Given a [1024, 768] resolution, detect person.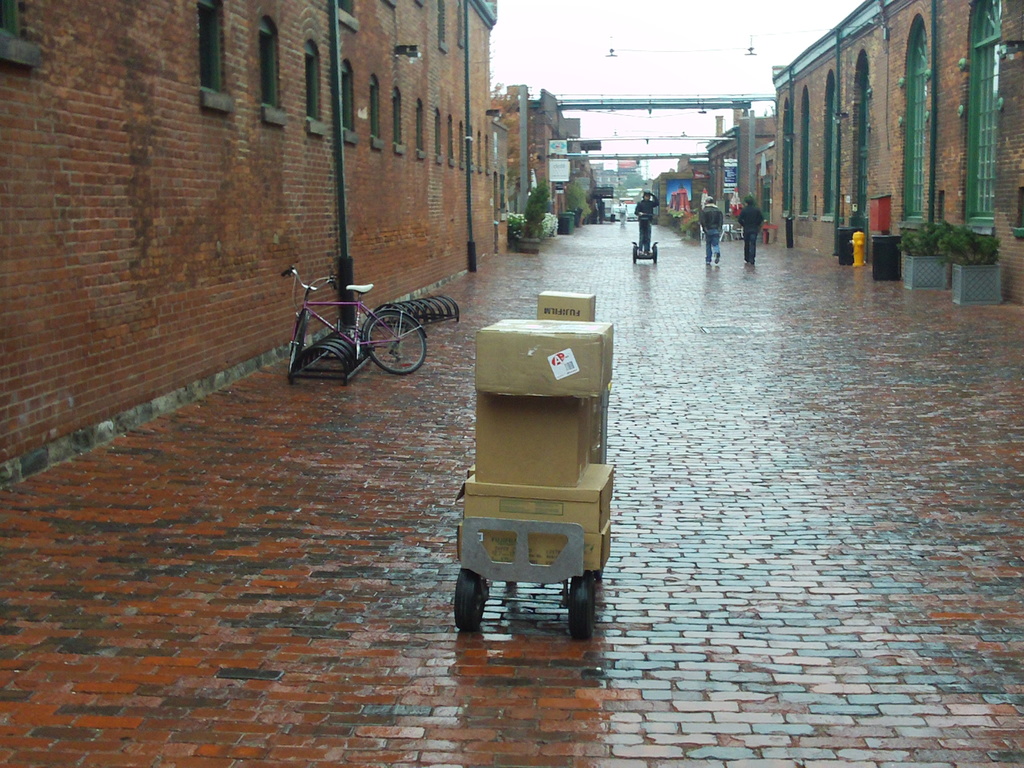
crop(619, 200, 629, 227).
